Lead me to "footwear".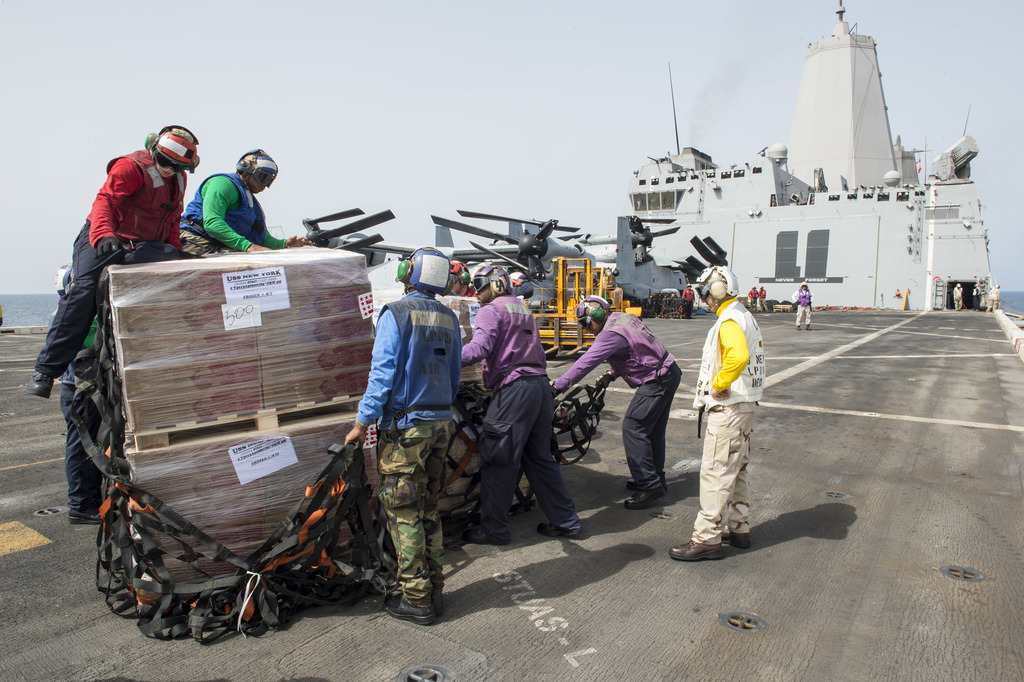
Lead to [726, 528, 748, 551].
